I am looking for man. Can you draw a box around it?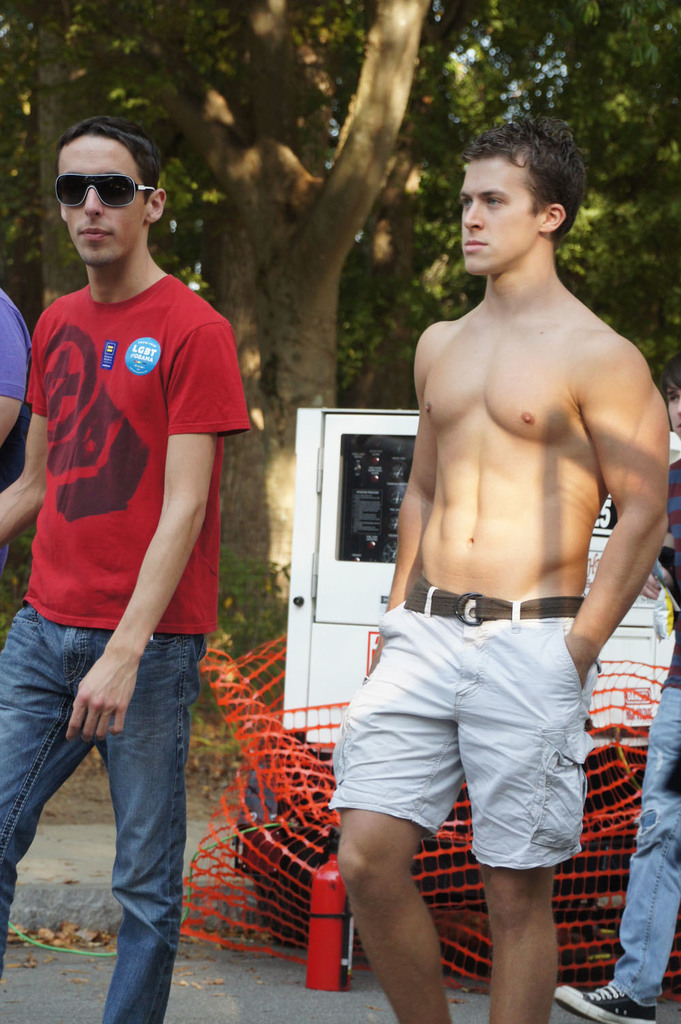
Sure, the bounding box is {"x1": 547, "y1": 416, "x2": 680, "y2": 1023}.
